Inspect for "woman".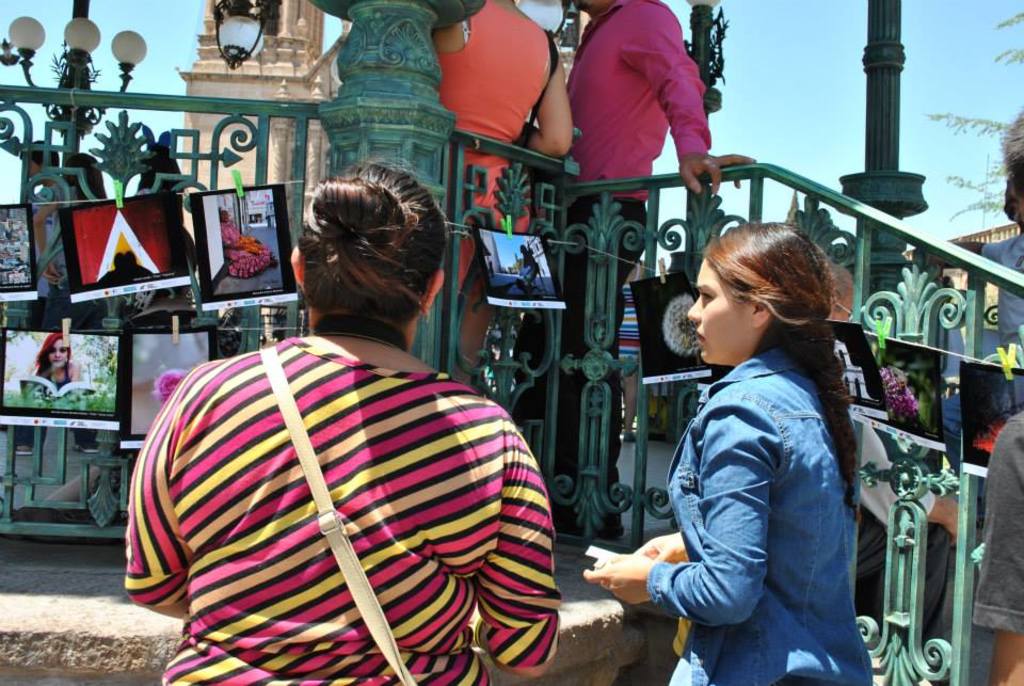
Inspection: l=122, t=149, r=567, b=685.
